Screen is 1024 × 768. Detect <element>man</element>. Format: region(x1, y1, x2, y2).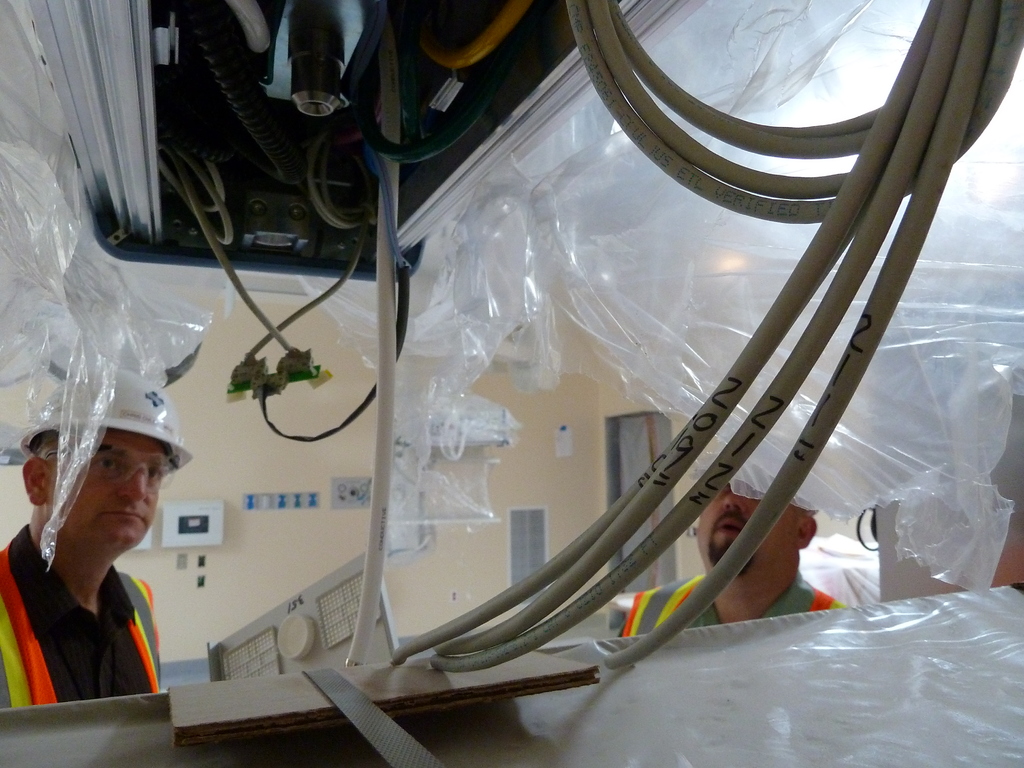
region(0, 347, 218, 741).
